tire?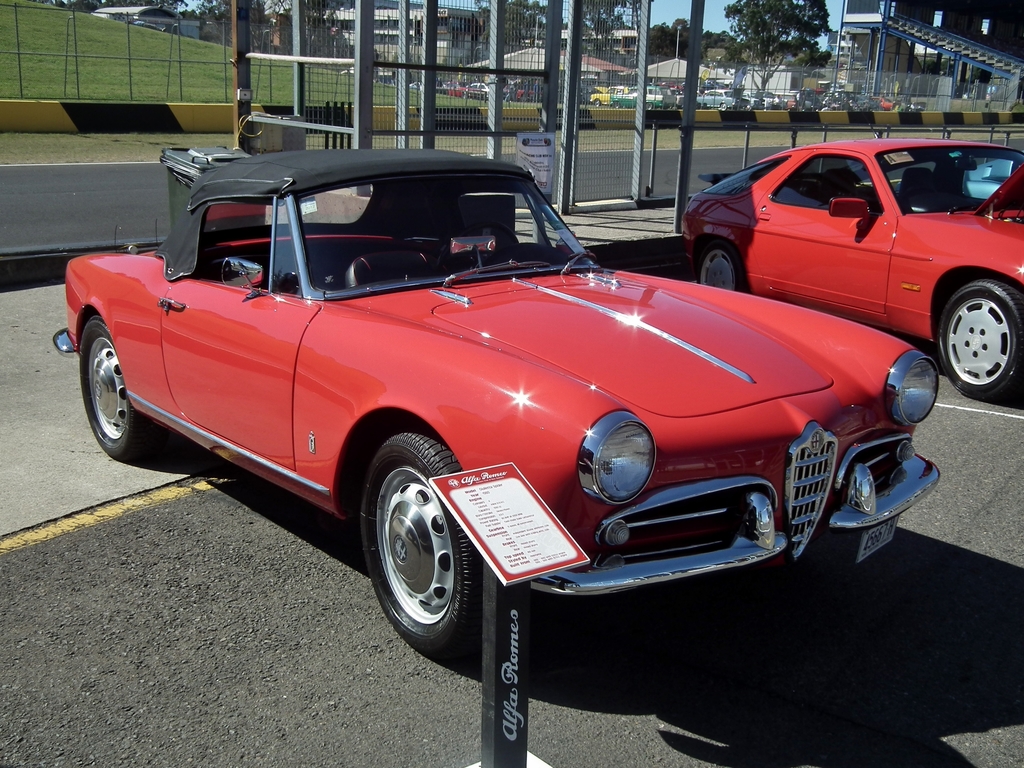
left=611, top=100, right=619, bottom=108
